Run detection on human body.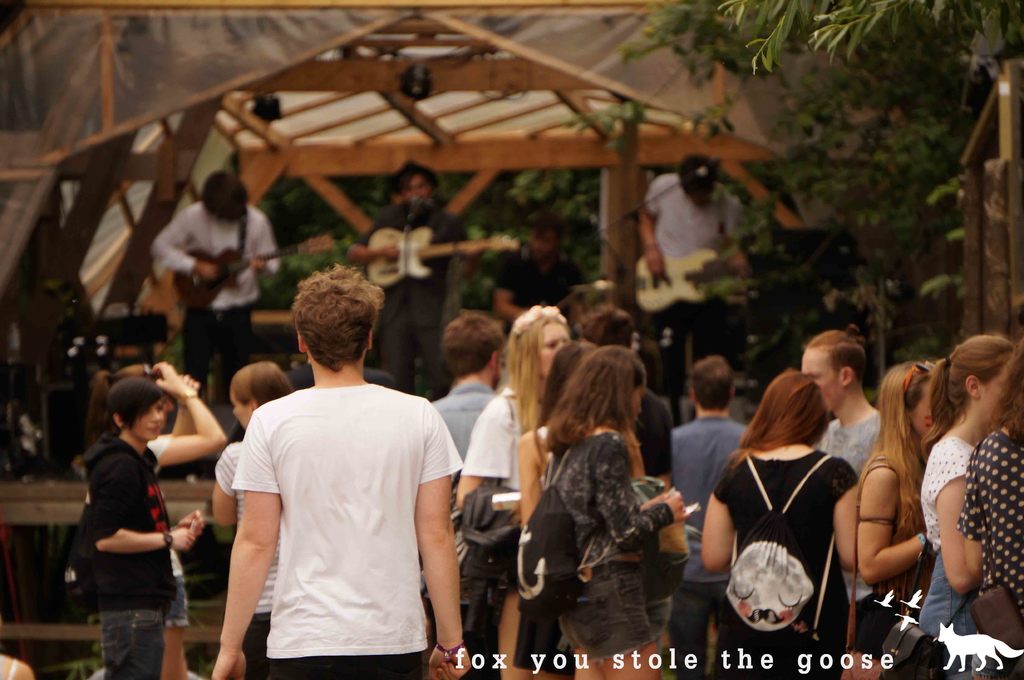
Result: 359 198 473 392.
